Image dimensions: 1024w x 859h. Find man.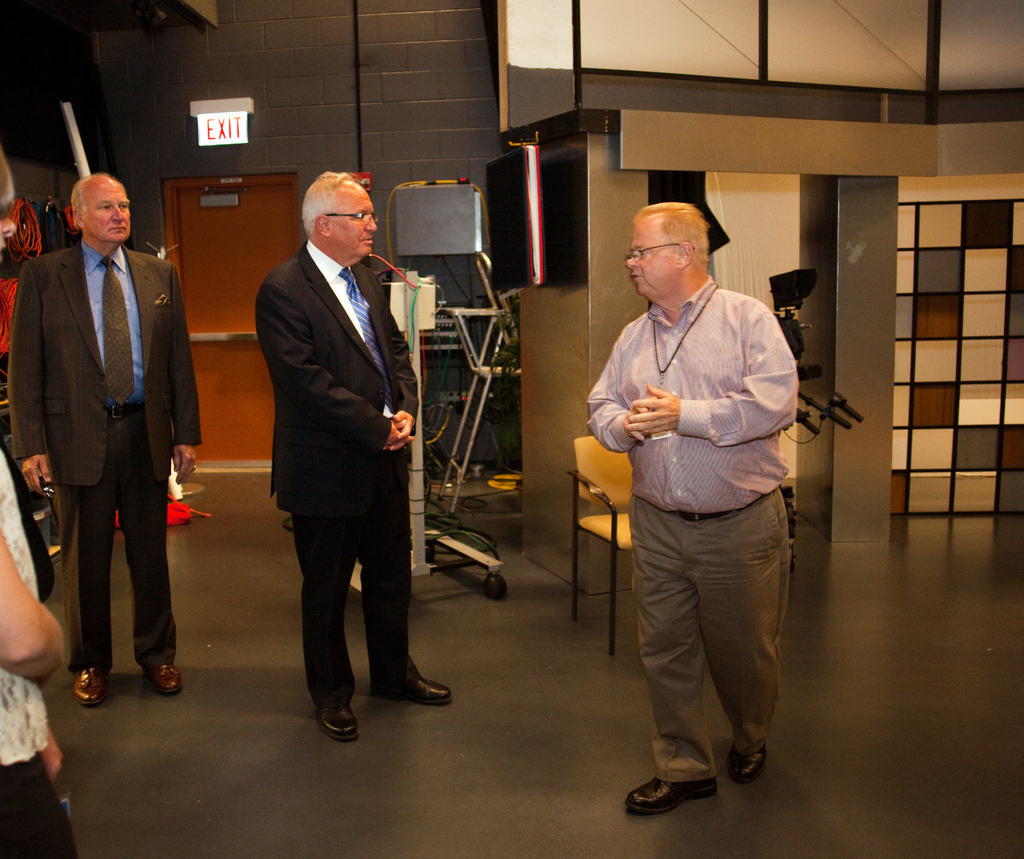
{"x1": 10, "y1": 170, "x2": 206, "y2": 714}.
